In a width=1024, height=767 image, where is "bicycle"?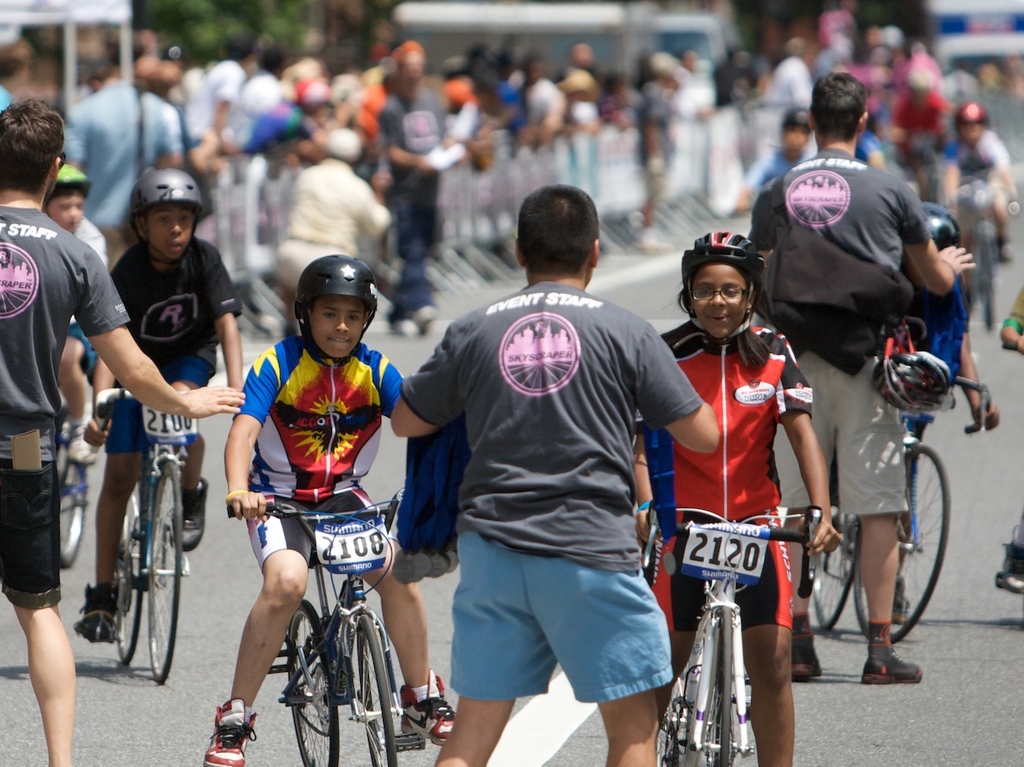
[x1=635, y1=501, x2=826, y2=766].
